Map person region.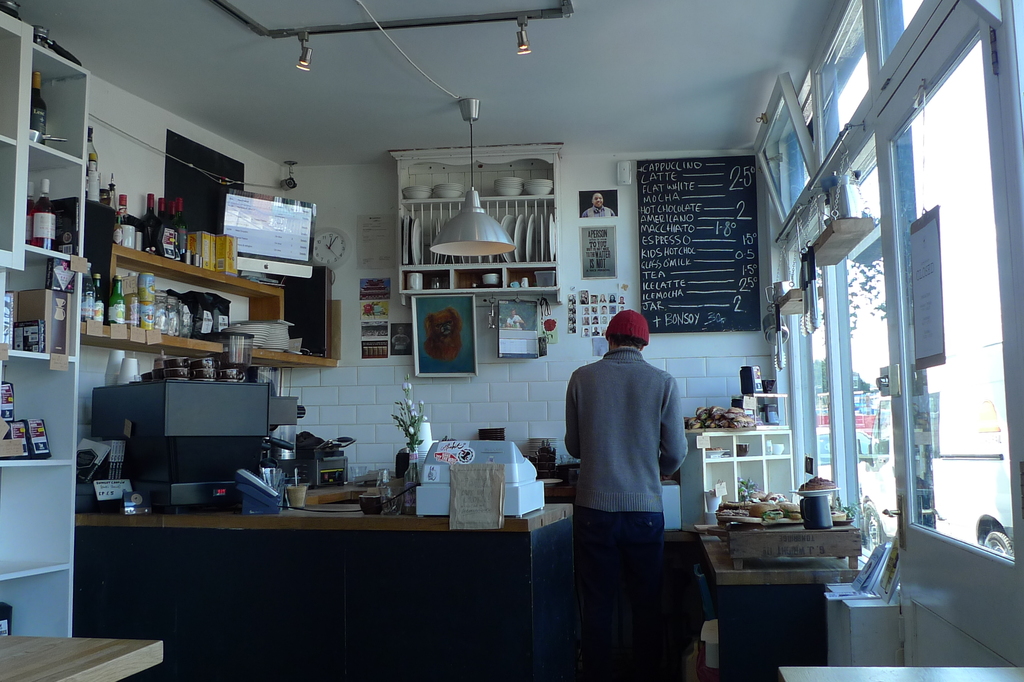
Mapped to BBox(566, 300, 693, 565).
